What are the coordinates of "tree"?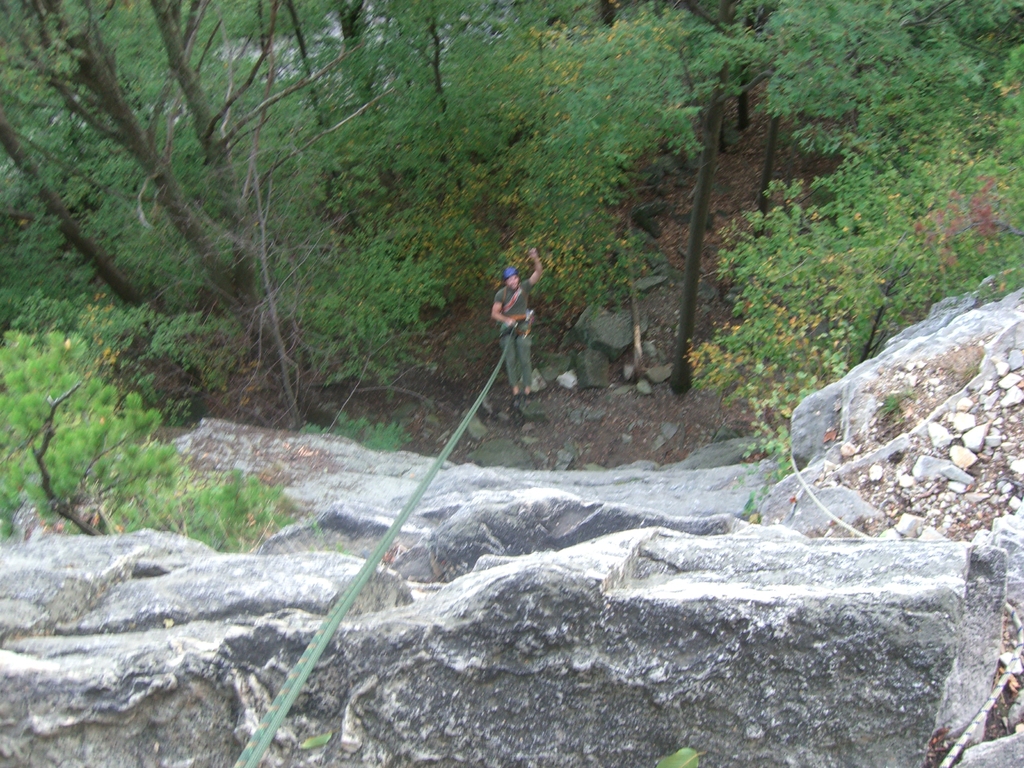
<region>13, 0, 319, 417</region>.
